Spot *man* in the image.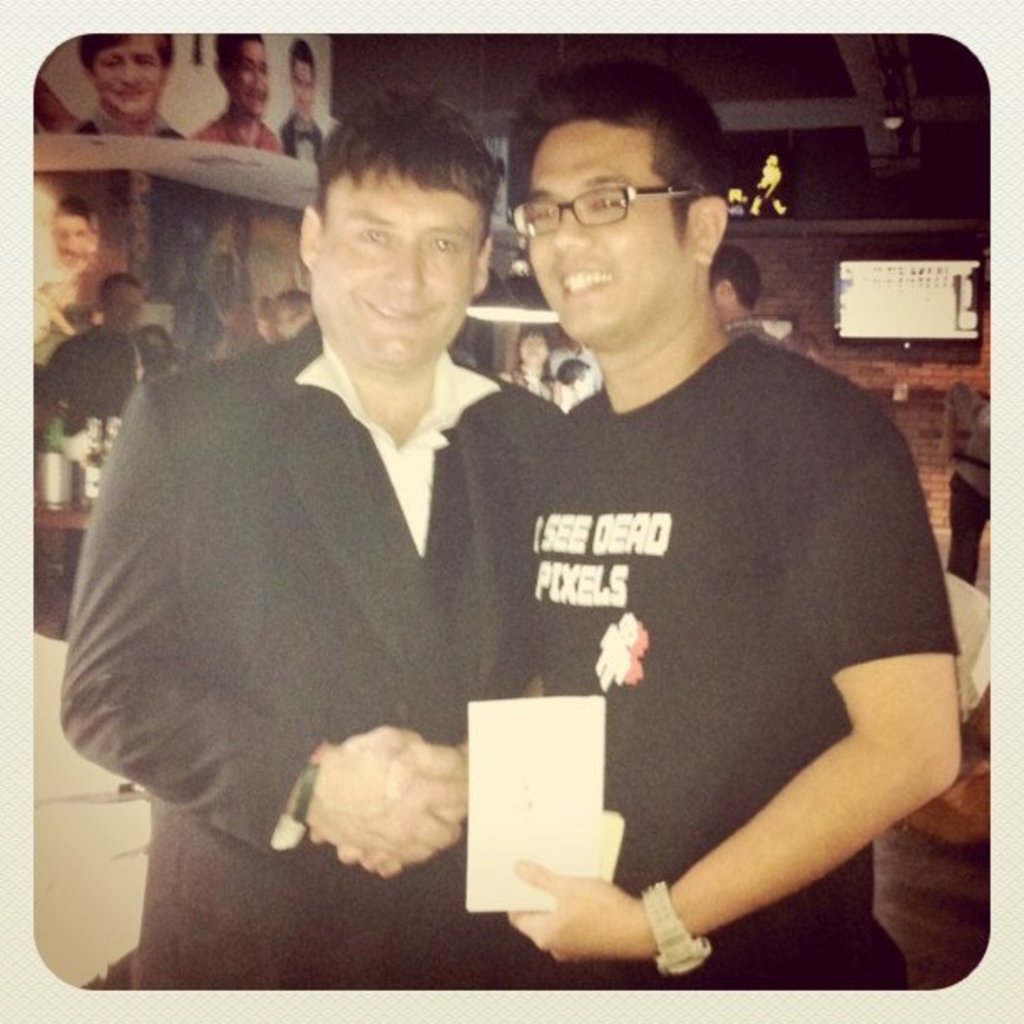
*man* found at 82:30:182:146.
